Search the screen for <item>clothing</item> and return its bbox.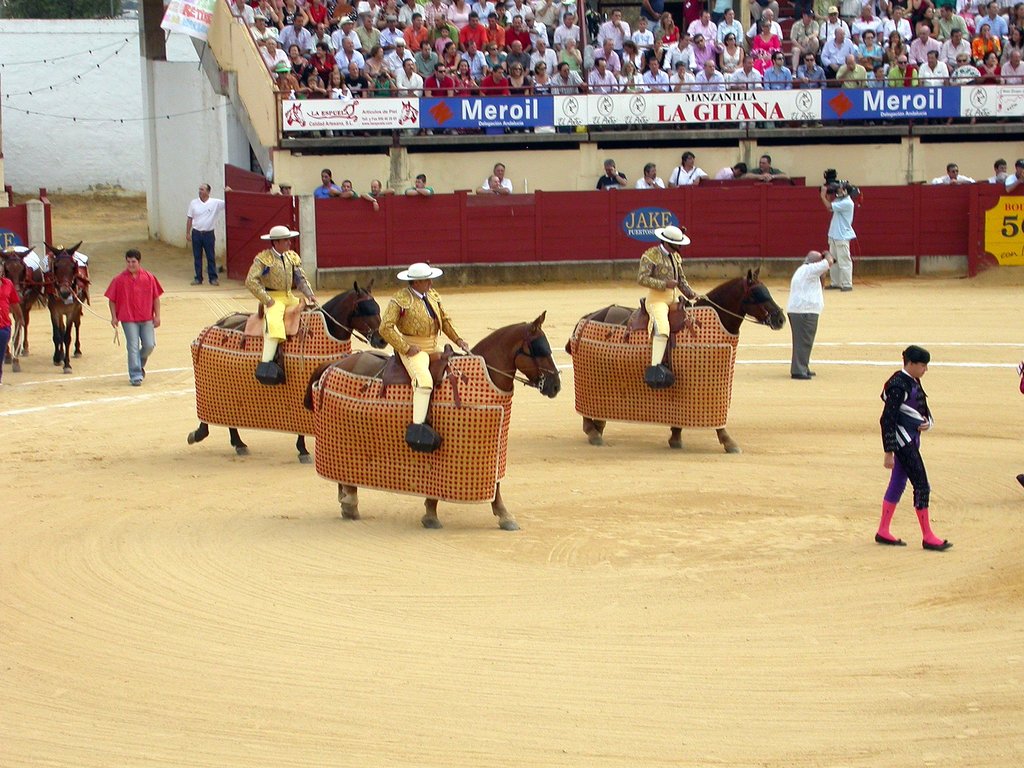
Found: bbox=[949, 40, 970, 60].
